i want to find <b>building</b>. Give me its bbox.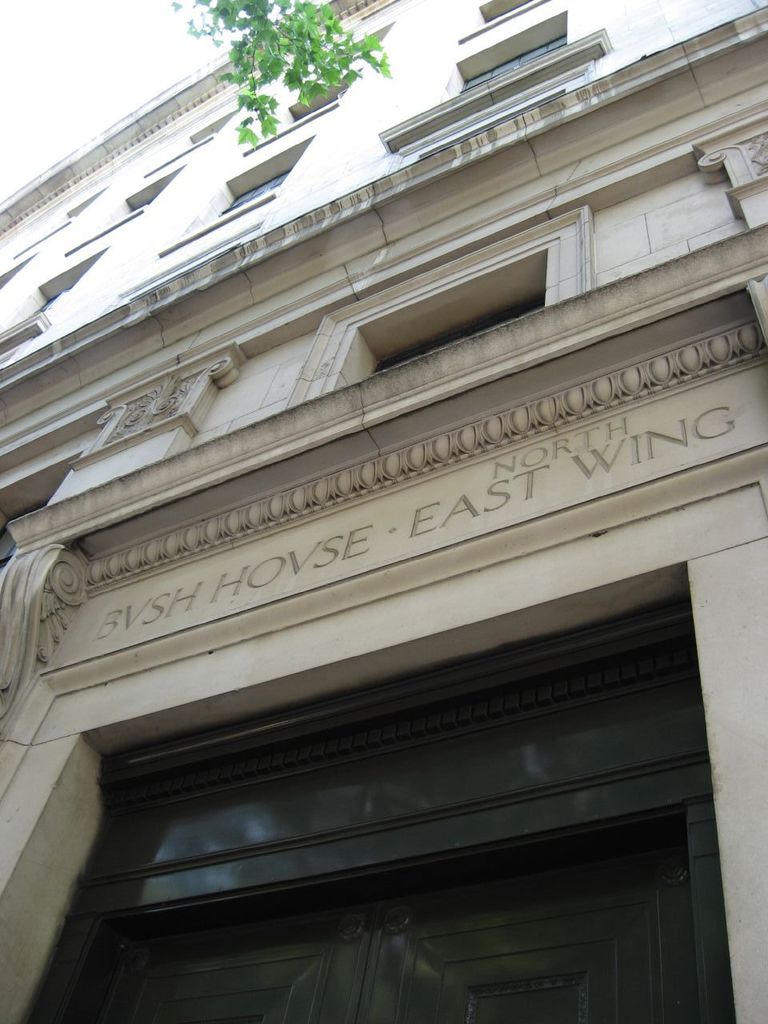
(0,0,767,1023).
